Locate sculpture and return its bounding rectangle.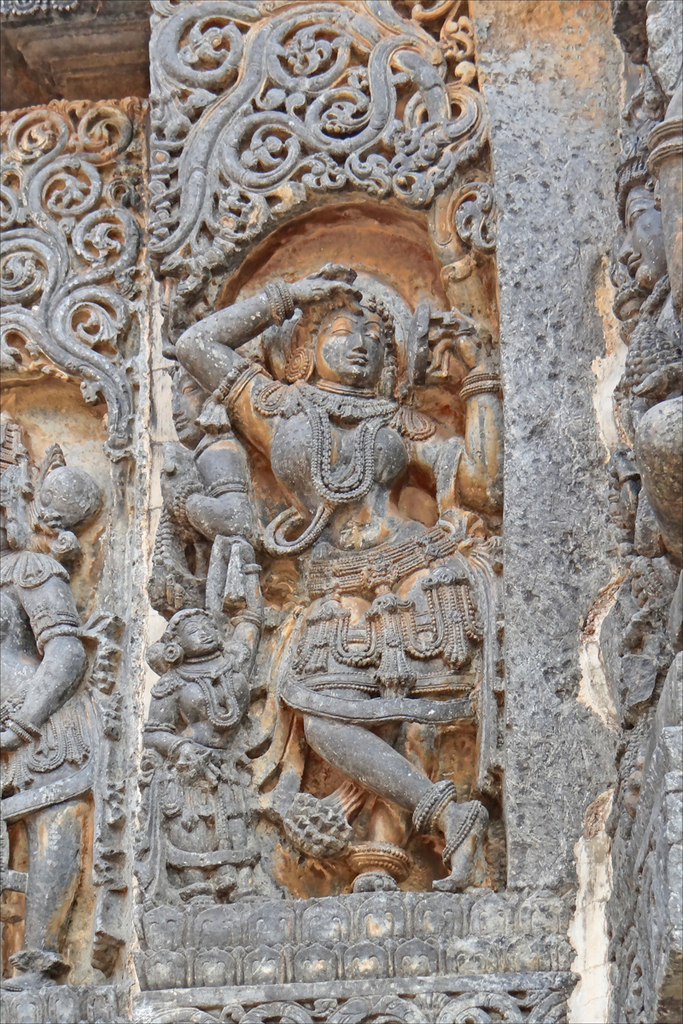
131 350 377 909.
